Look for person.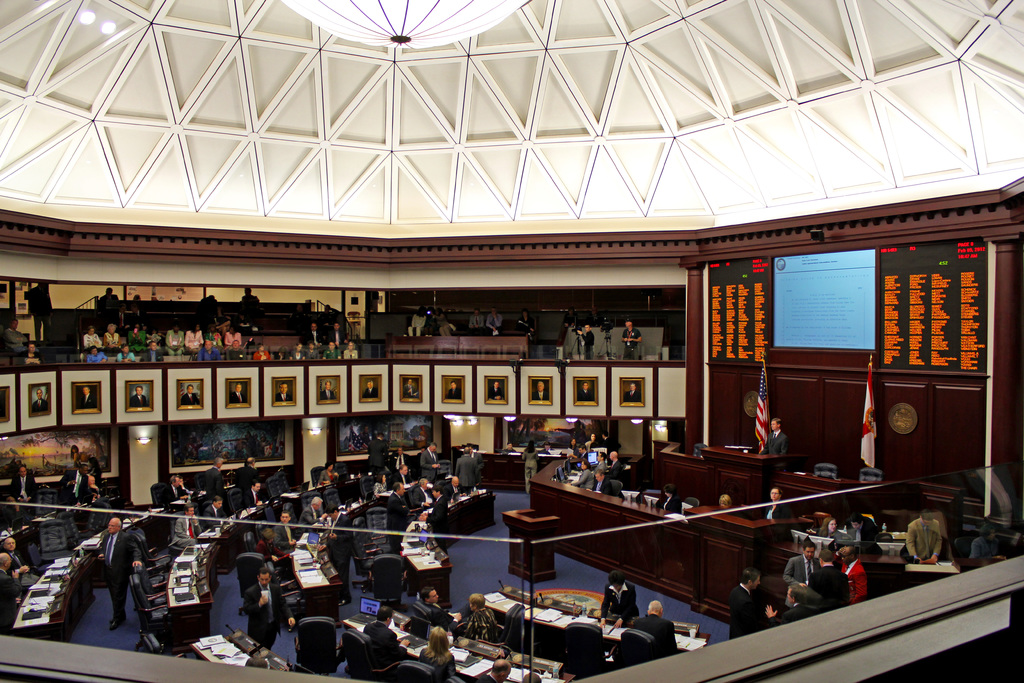
Found: crop(624, 593, 680, 653).
